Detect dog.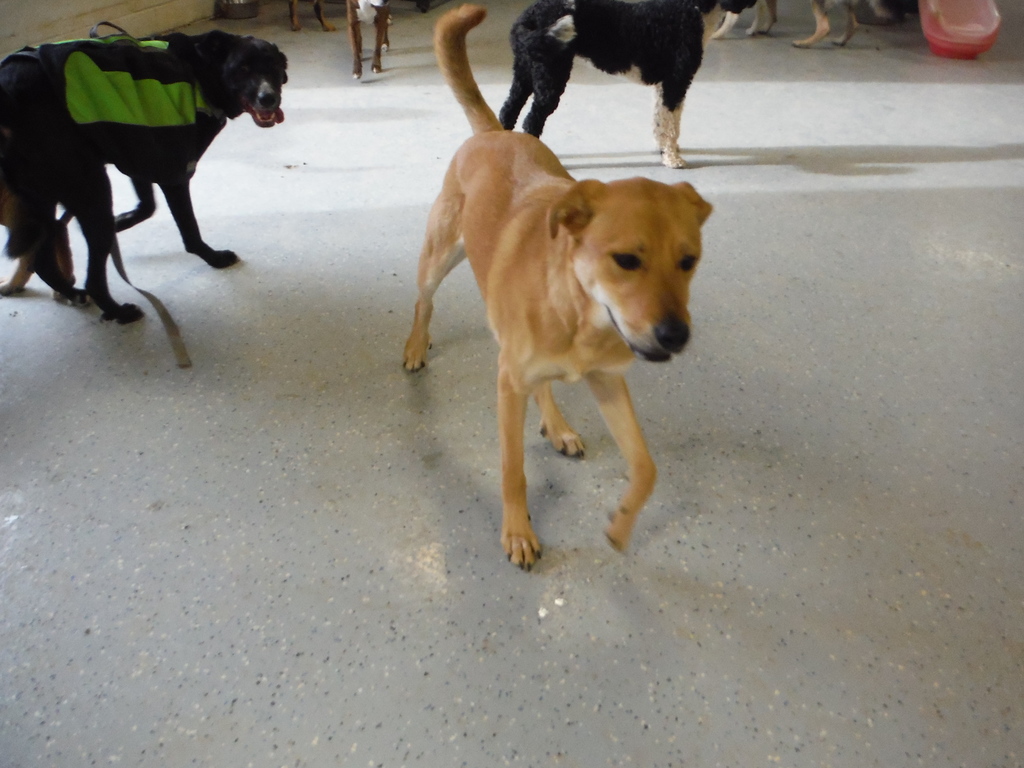
Detected at crop(753, 0, 902, 48).
